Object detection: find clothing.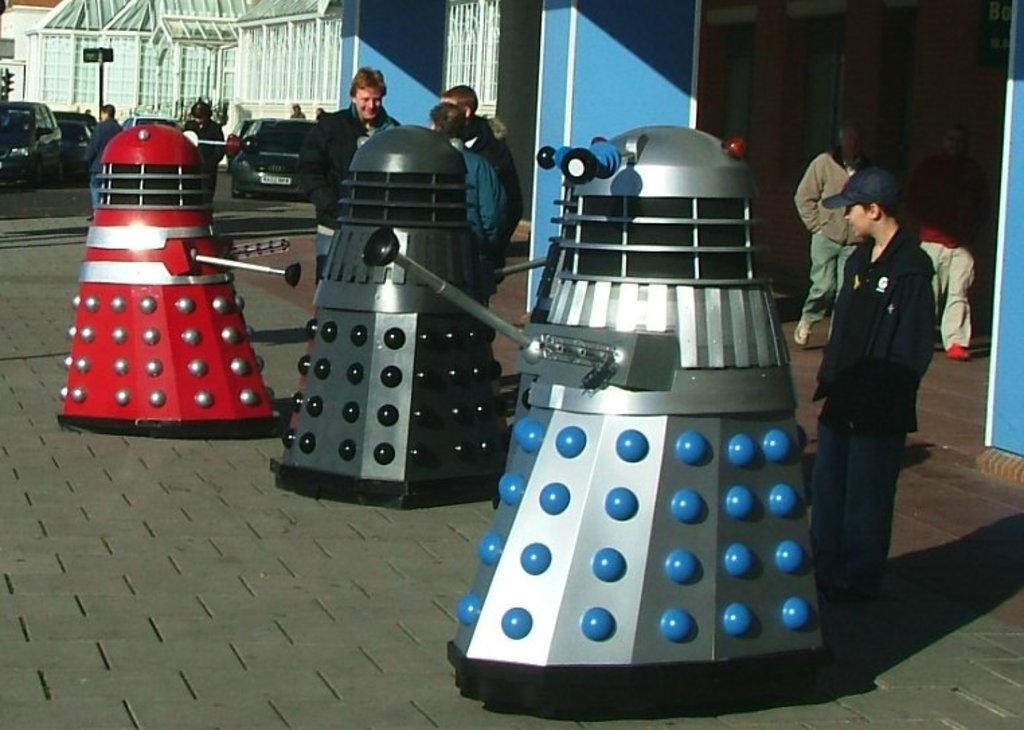
(left=793, top=152, right=861, bottom=341).
